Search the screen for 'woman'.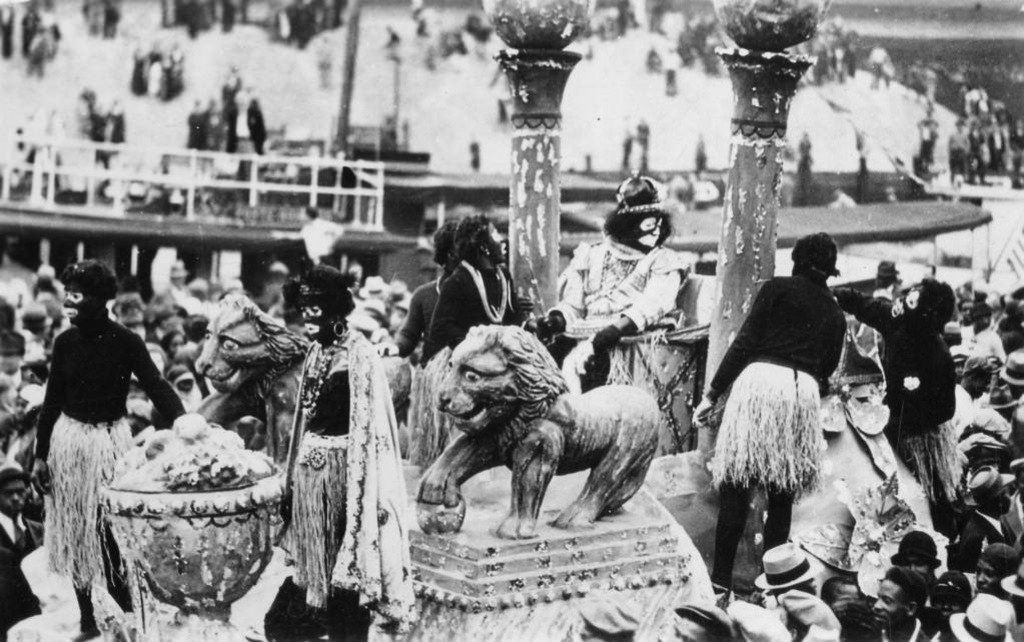
Found at box(30, 254, 189, 641).
